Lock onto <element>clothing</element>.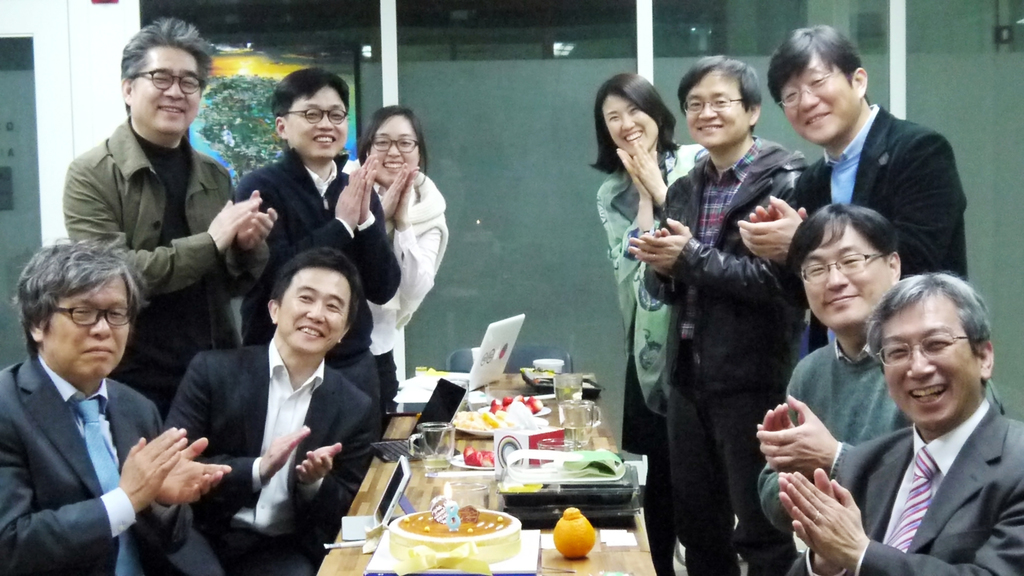
Locked: bbox=(644, 132, 813, 575).
